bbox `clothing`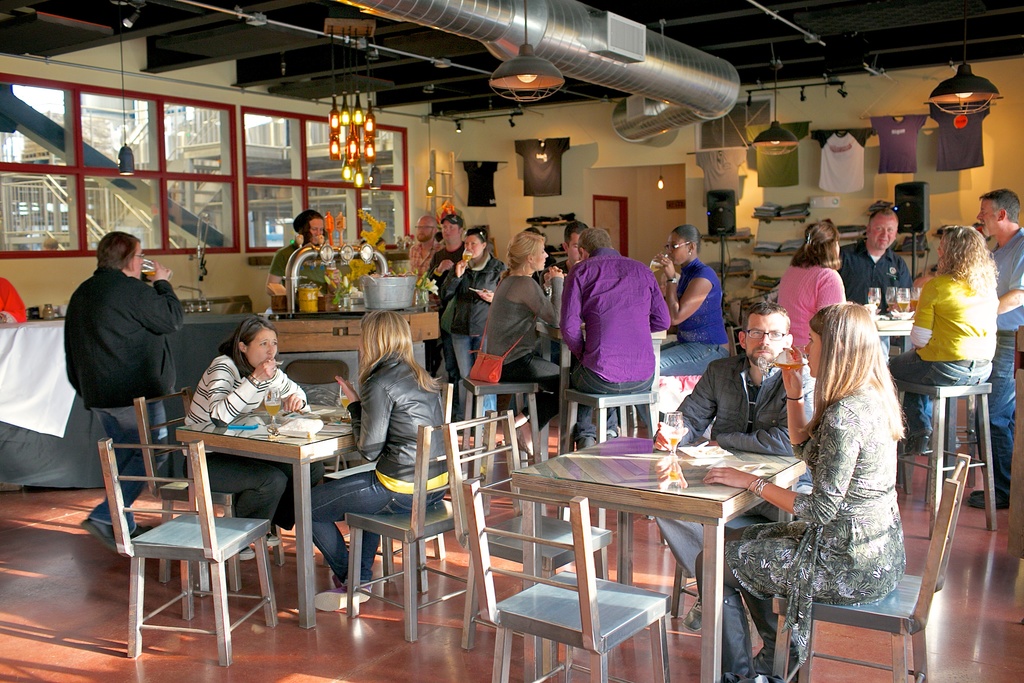
<region>180, 348, 313, 538</region>
